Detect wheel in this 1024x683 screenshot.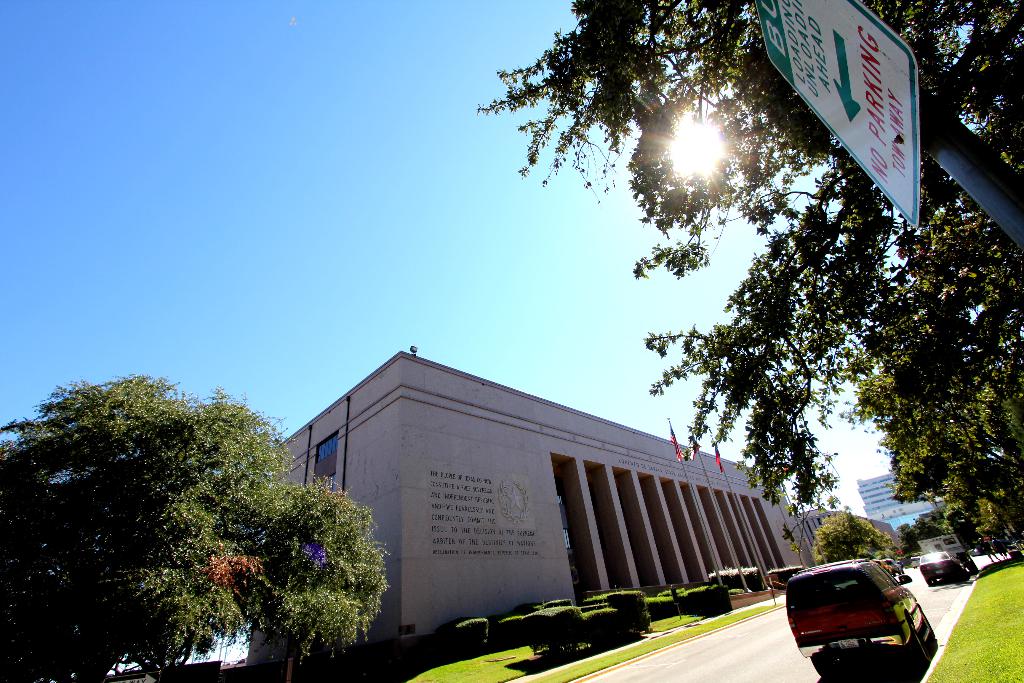
Detection: 905, 617, 931, 659.
